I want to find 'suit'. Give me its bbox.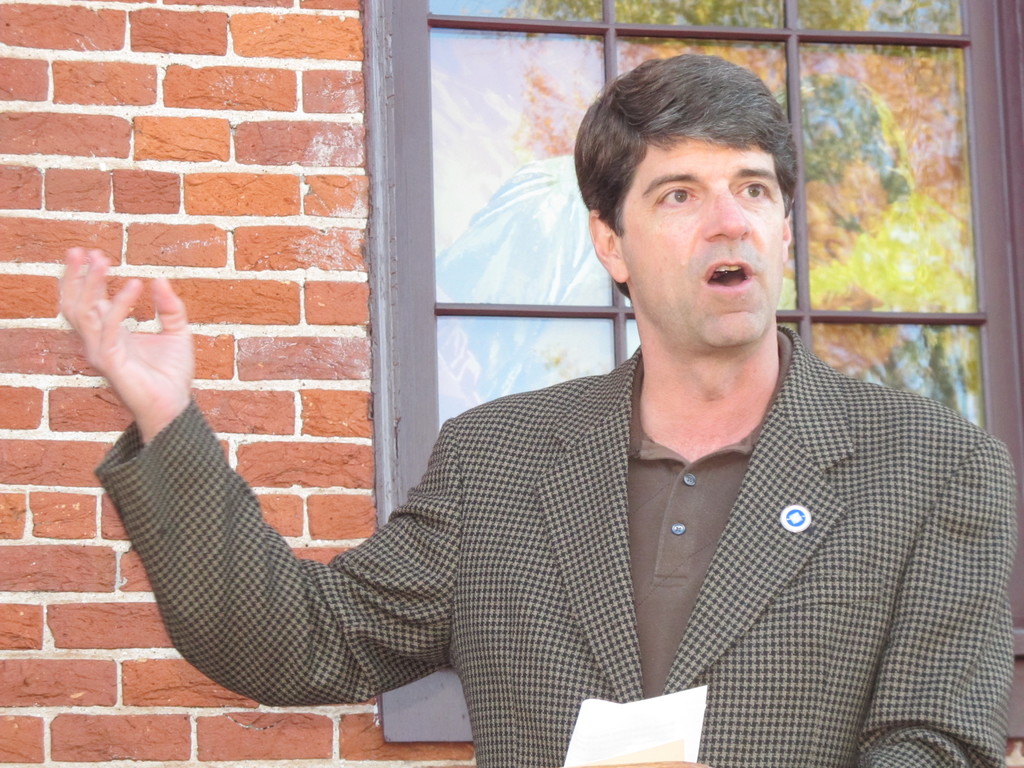
bbox=[192, 179, 982, 737].
